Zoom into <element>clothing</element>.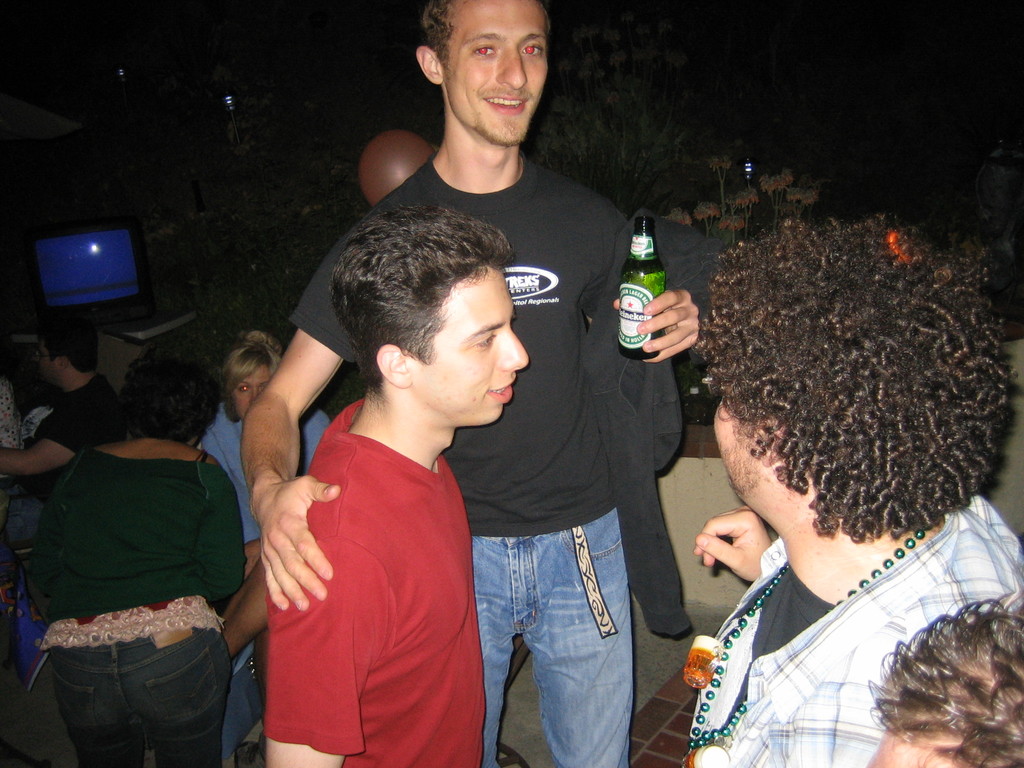
Zoom target: [0, 376, 31, 612].
